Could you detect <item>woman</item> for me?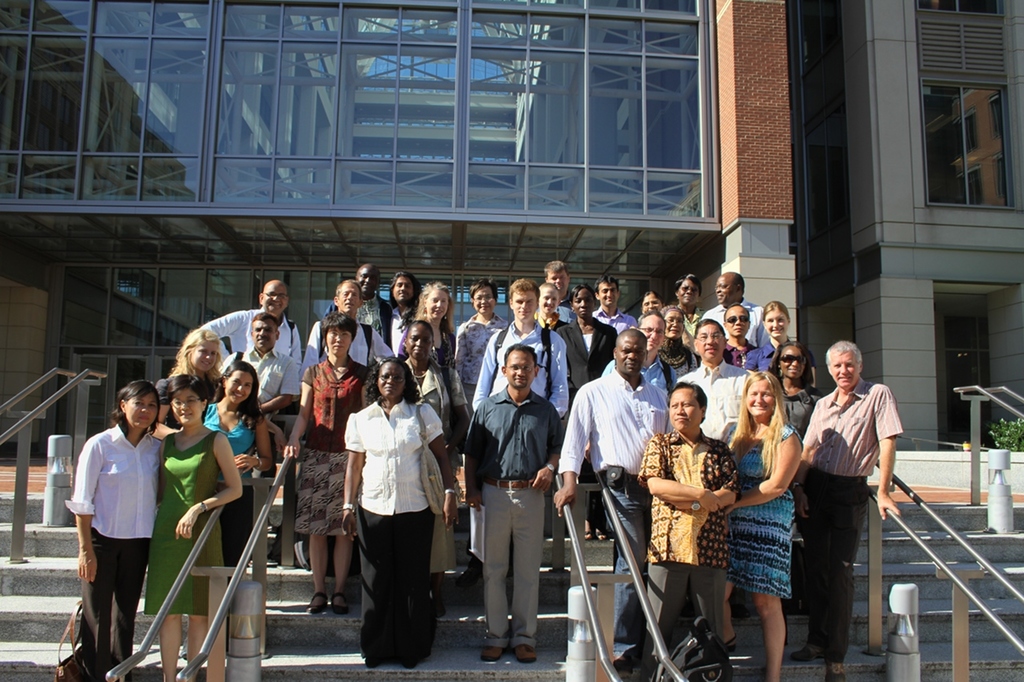
Detection result: <box>338,343,442,668</box>.
